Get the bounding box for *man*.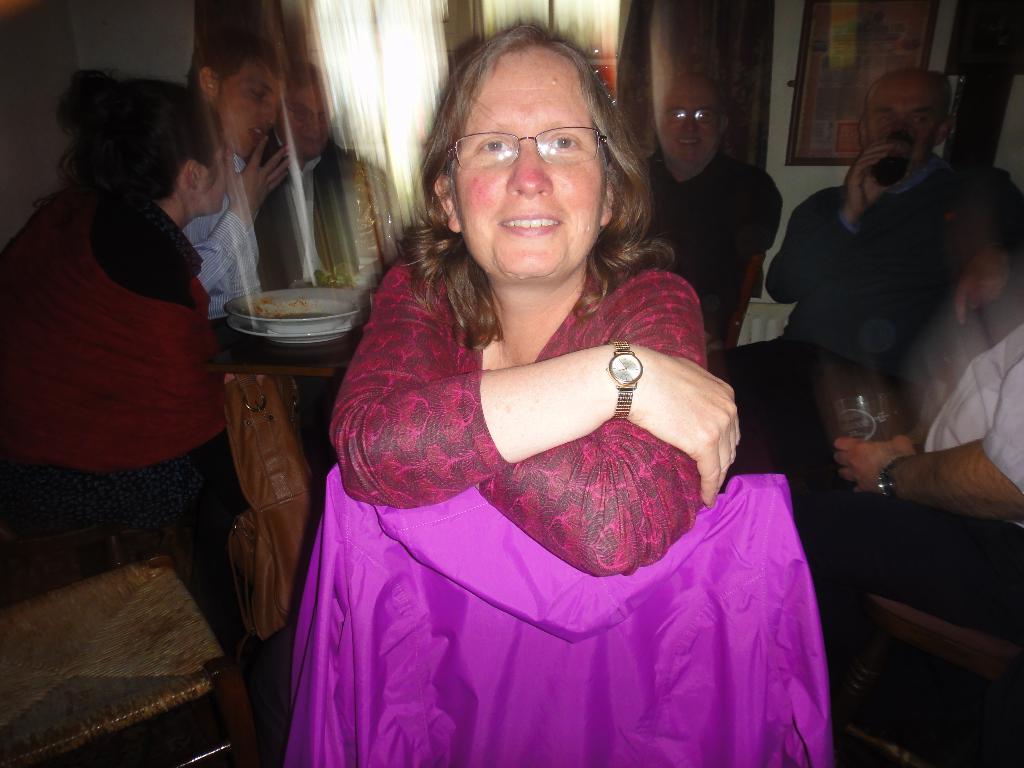
<region>733, 71, 1023, 477</region>.
